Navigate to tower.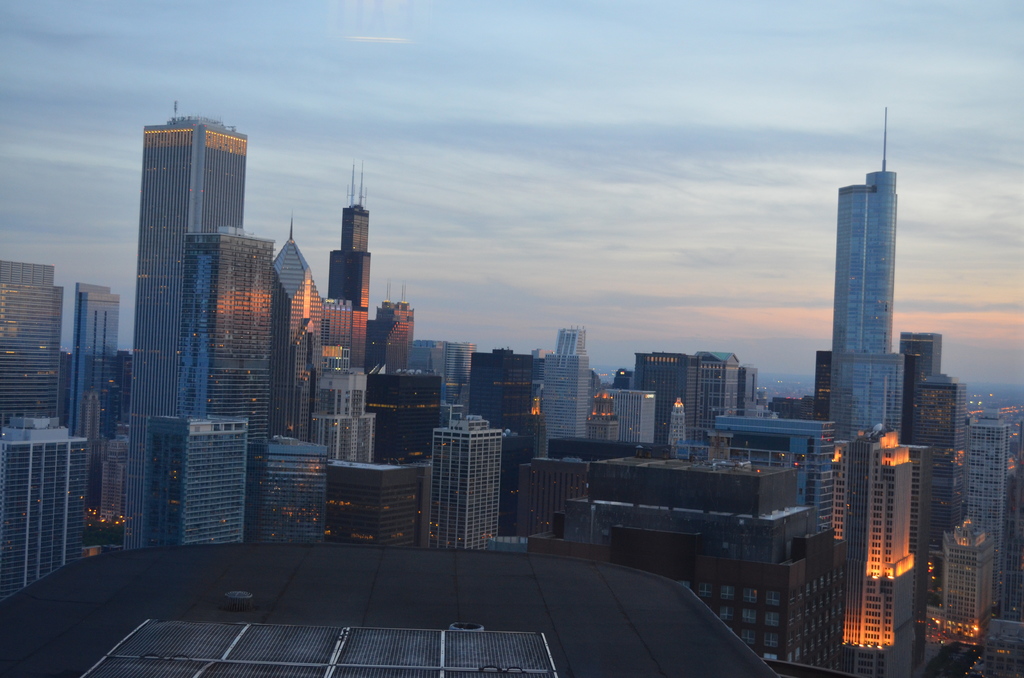
Navigation target: 0,410,84,608.
